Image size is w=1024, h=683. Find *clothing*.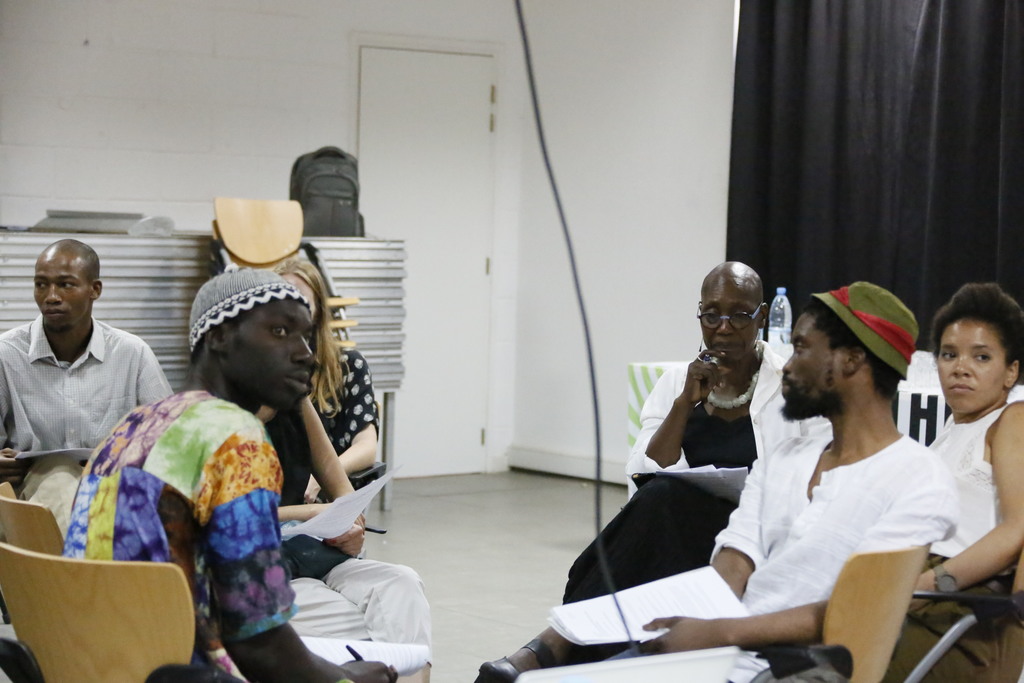
(257, 333, 375, 517).
